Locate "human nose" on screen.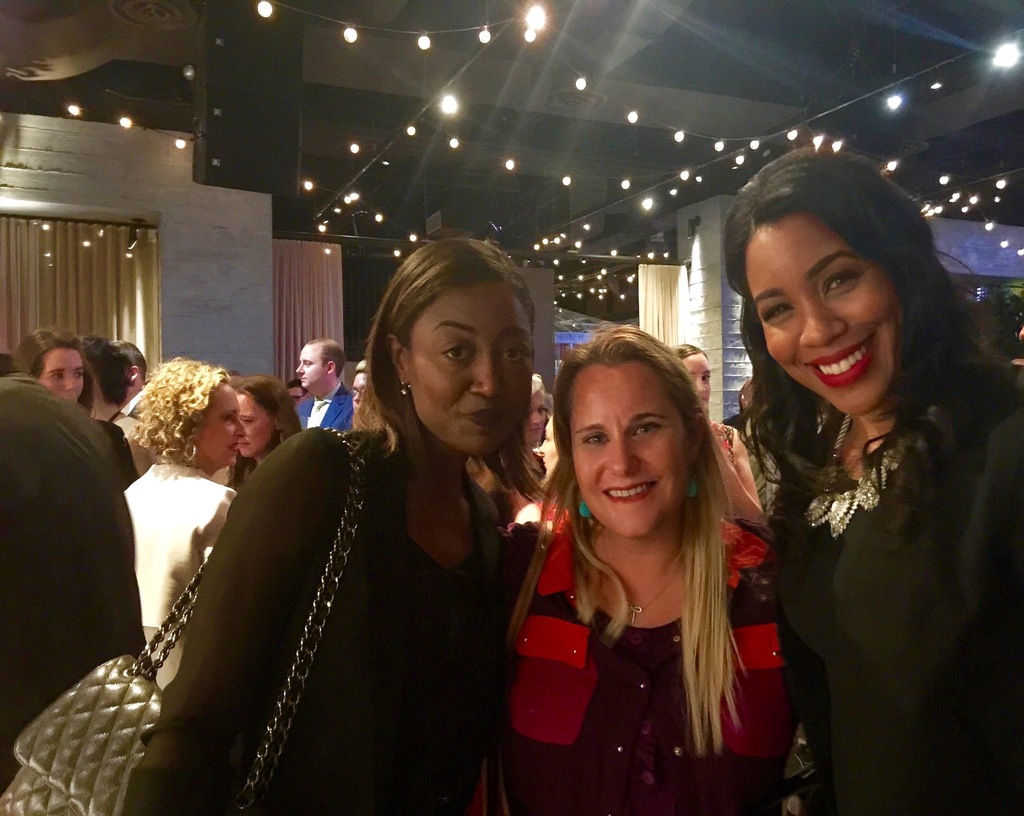
On screen at bbox=(60, 376, 70, 392).
